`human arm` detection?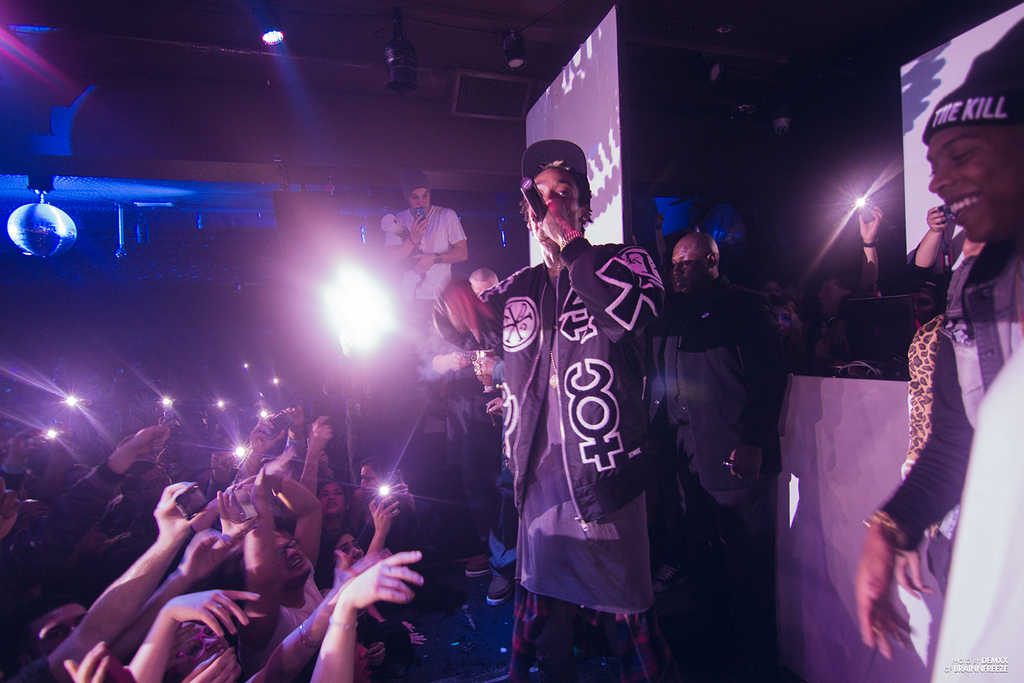
box(298, 409, 332, 499)
